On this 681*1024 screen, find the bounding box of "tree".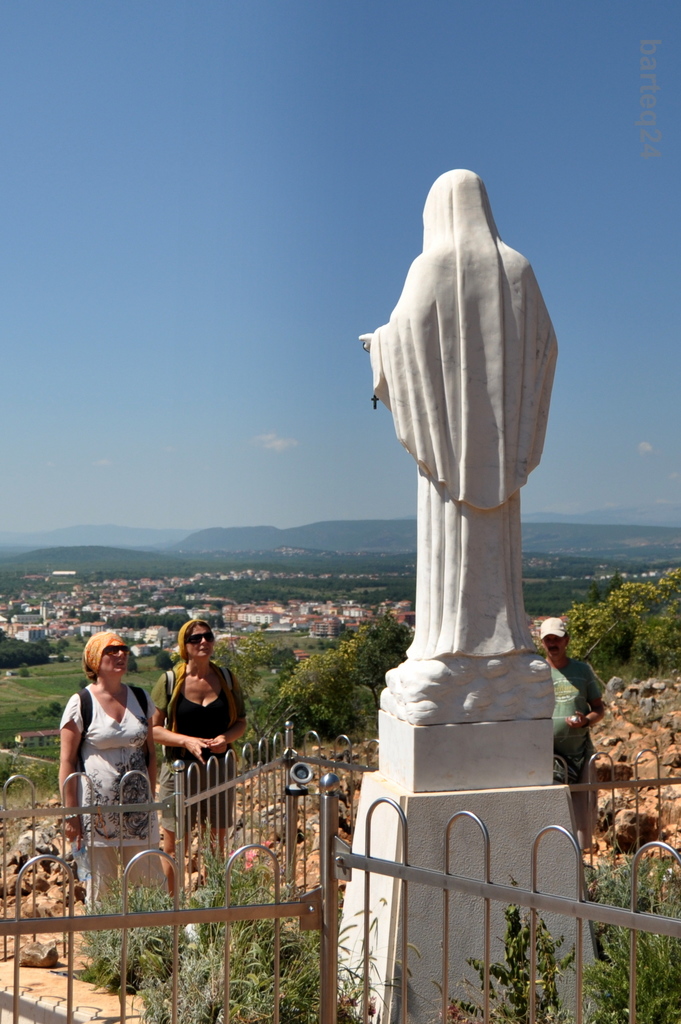
Bounding box: (left=564, top=559, right=680, bottom=679).
